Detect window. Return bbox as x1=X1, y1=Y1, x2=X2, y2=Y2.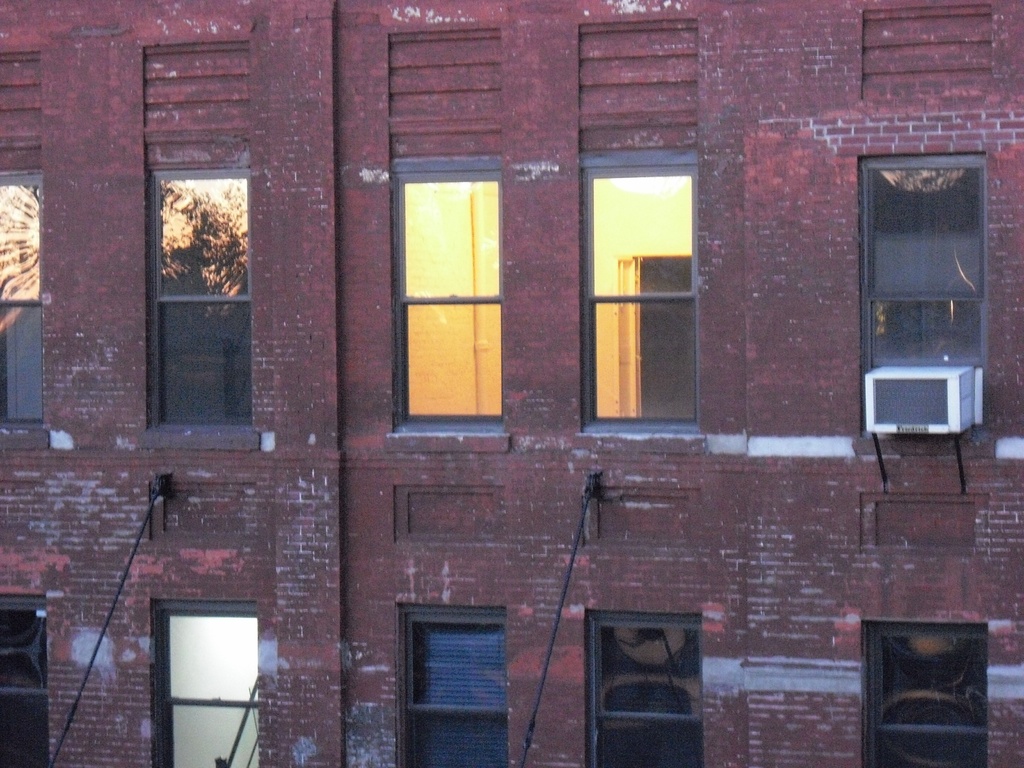
x1=397, y1=606, x2=503, y2=767.
